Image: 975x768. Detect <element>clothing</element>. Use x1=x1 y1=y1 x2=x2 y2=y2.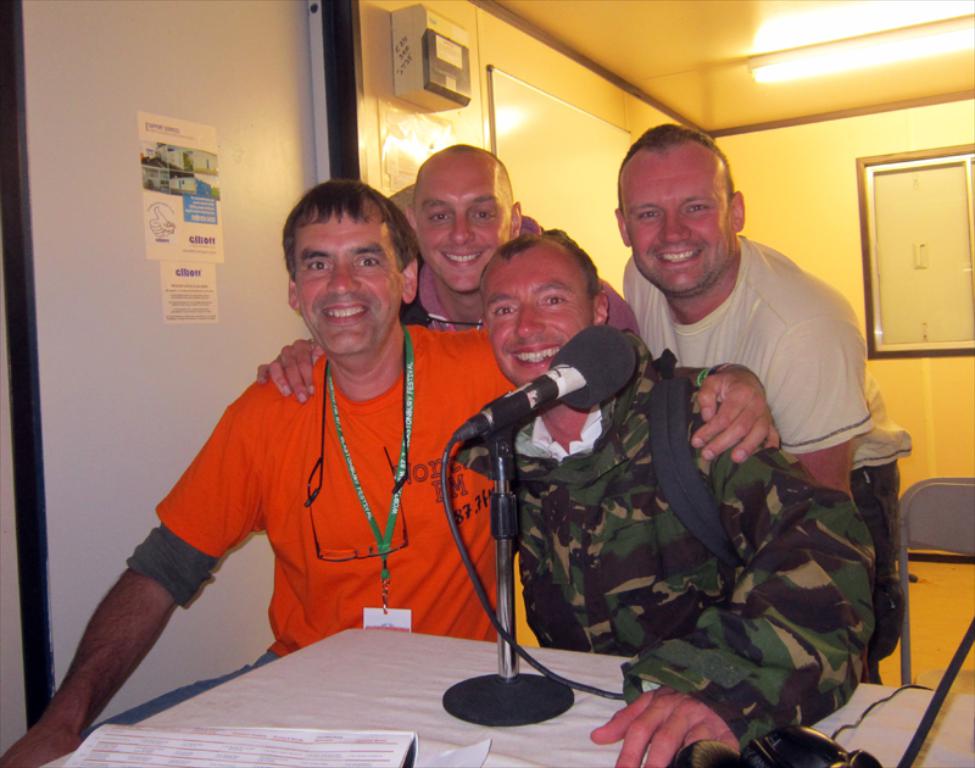
x1=401 y1=211 x2=637 y2=330.
